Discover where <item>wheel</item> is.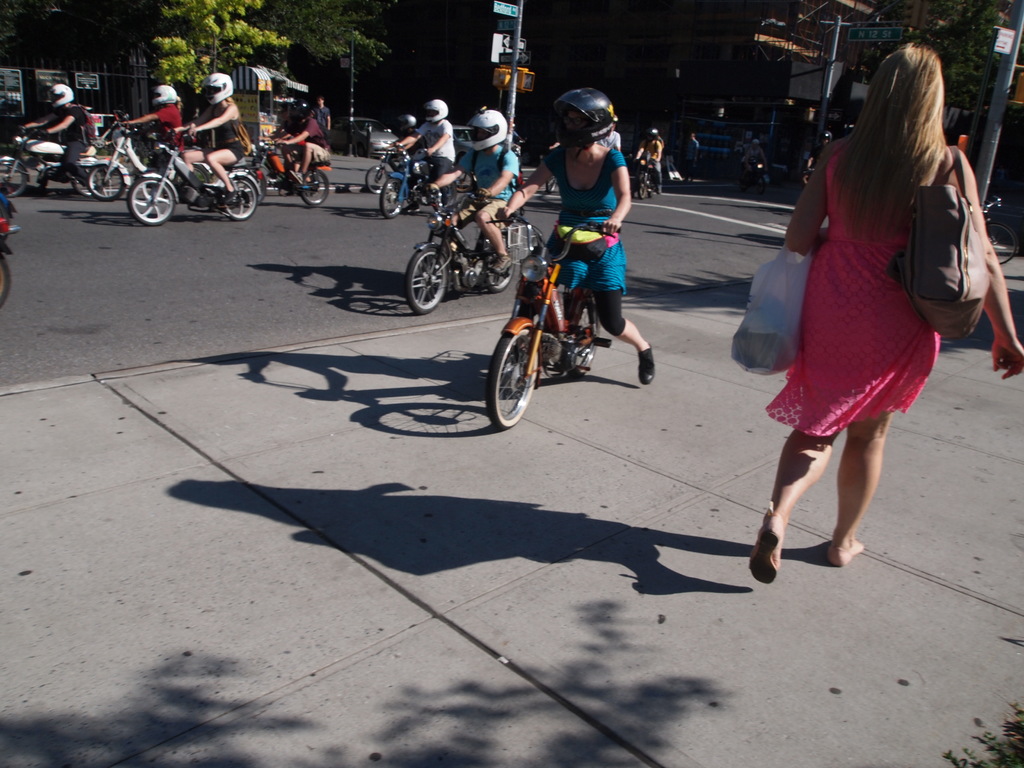
Discovered at [x1=376, y1=173, x2=406, y2=220].
